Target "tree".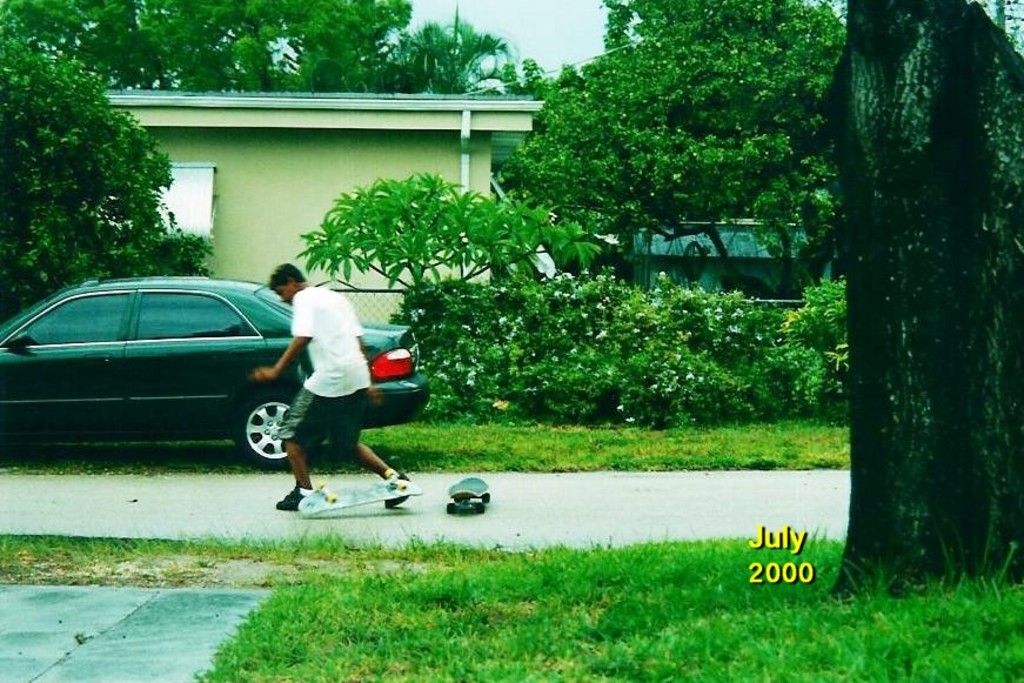
Target region: {"x1": 483, "y1": 0, "x2": 846, "y2": 267}.
